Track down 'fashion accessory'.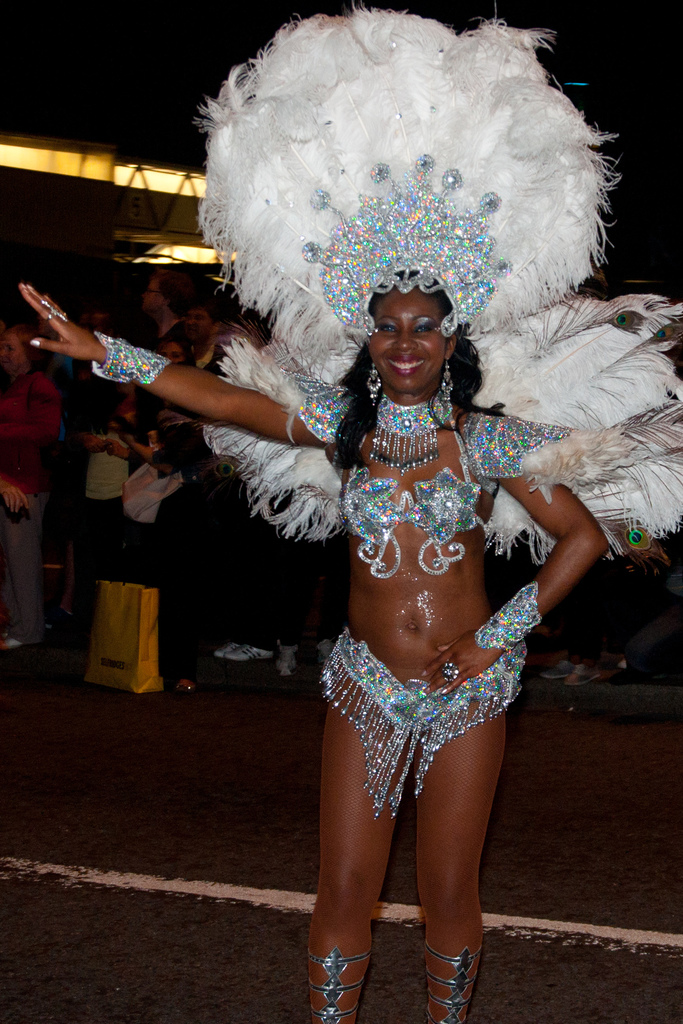
Tracked to select_region(570, 666, 603, 688).
